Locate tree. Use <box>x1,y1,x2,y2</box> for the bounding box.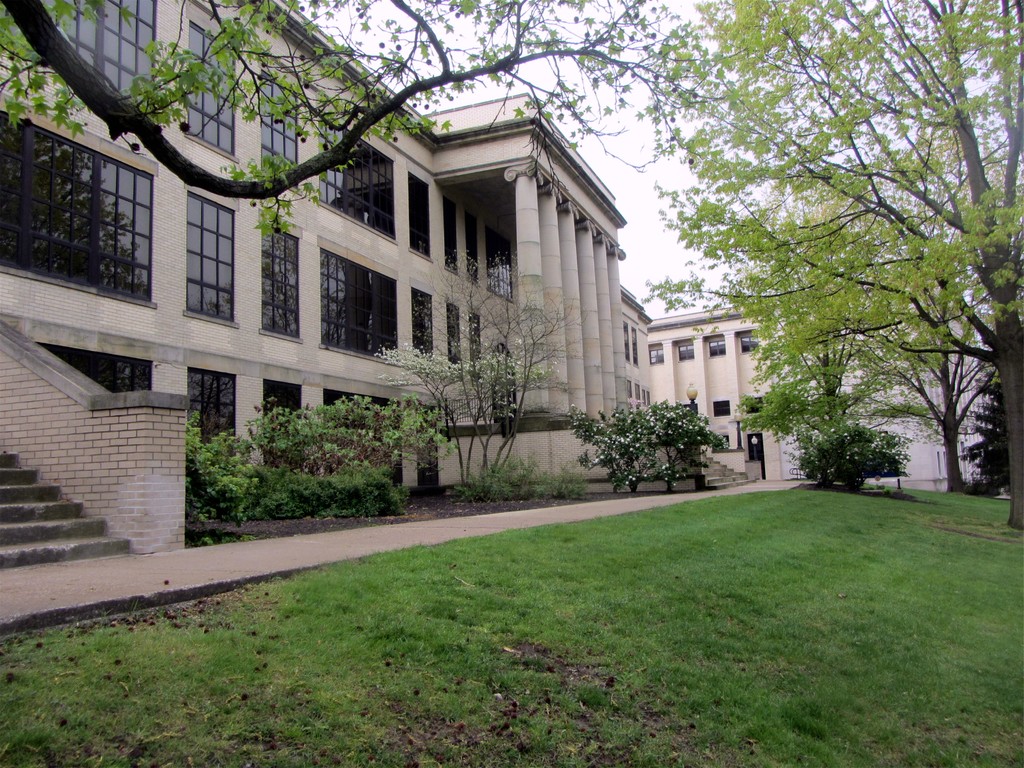
<box>0,0,713,241</box>.
